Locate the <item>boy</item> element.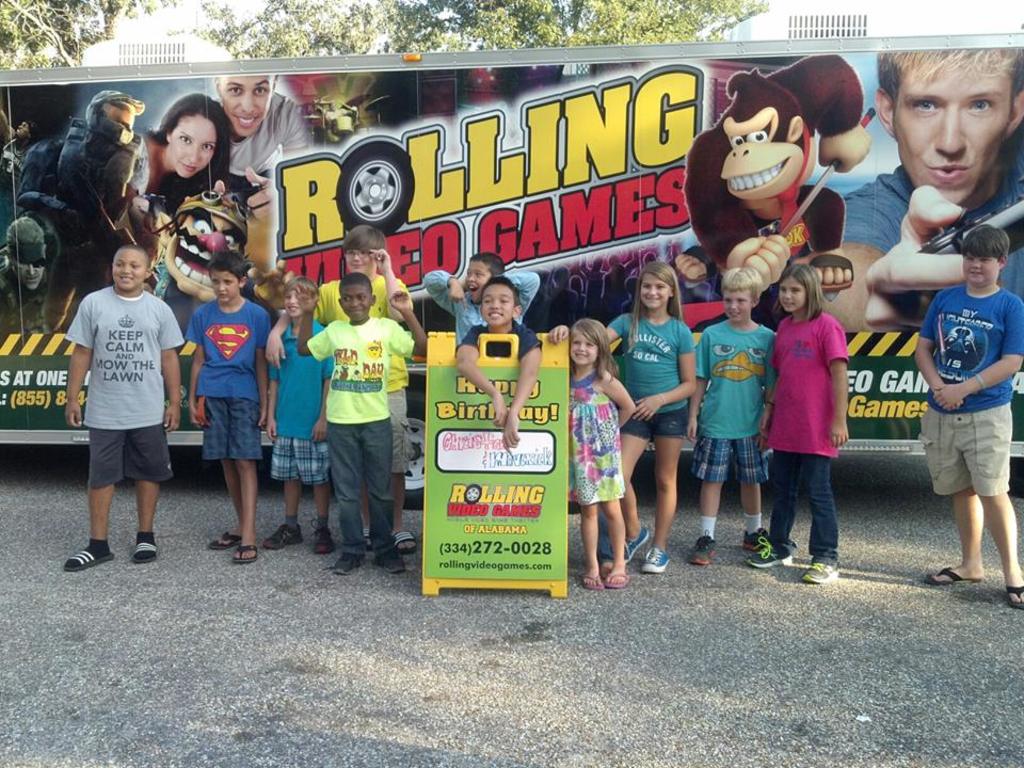
Element bbox: [x1=913, y1=227, x2=1023, y2=621].
